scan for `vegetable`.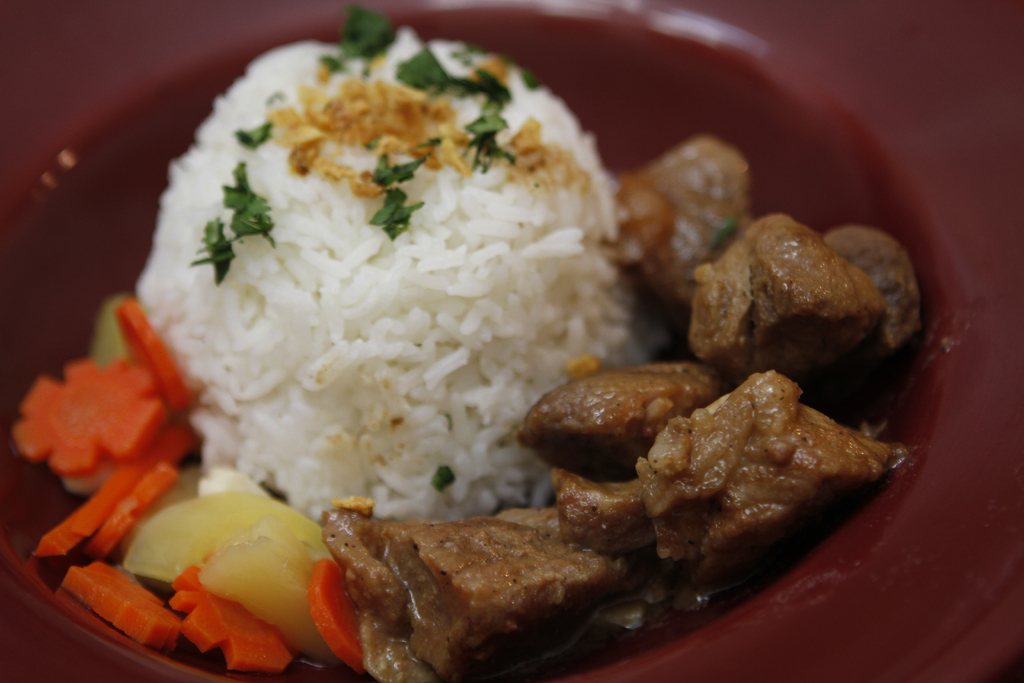
Scan result: BBox(66, 558, 182, 655).
